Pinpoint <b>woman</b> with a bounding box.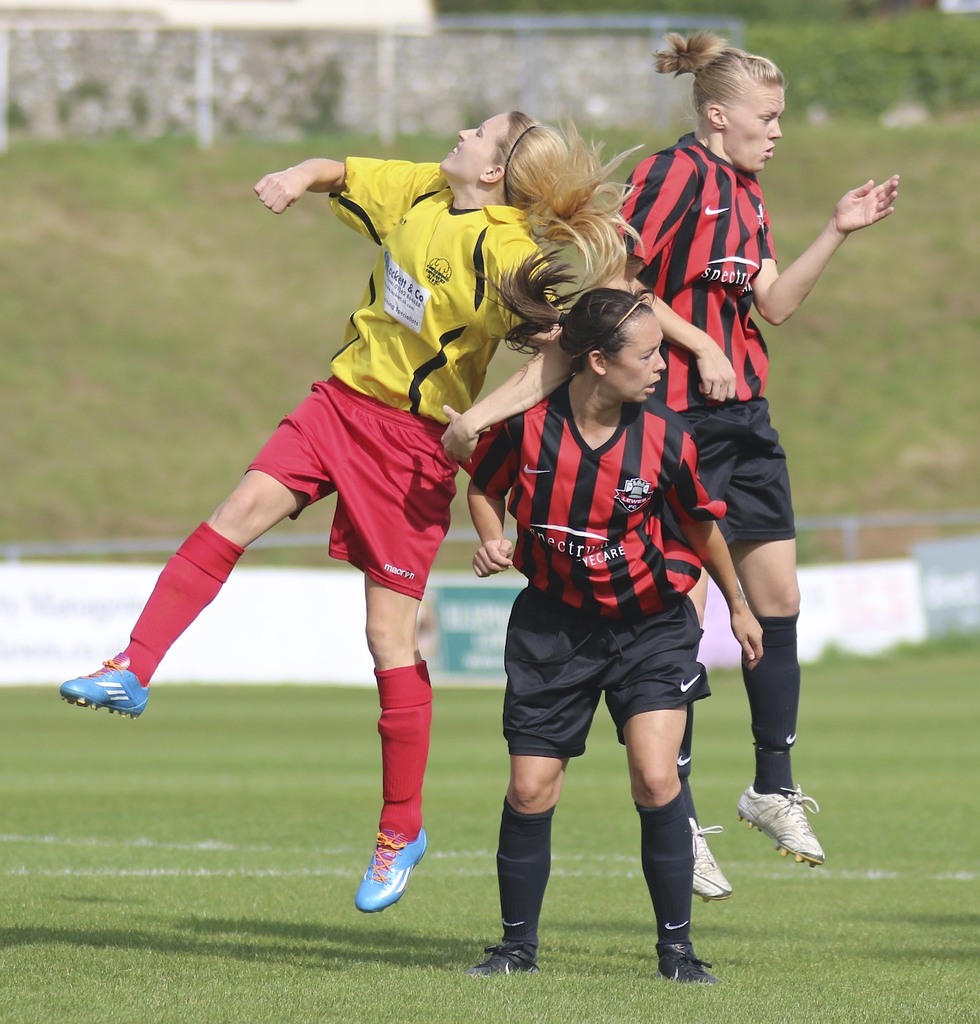
612:25:903:909.
